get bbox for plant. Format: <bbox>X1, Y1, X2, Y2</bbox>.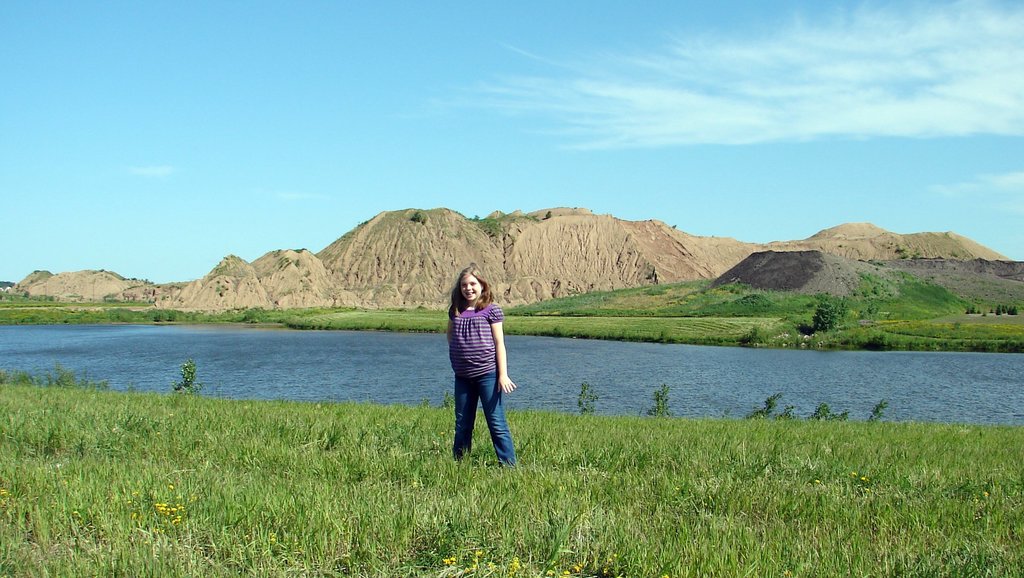
<bbox>404, 205, 424, 220</bbox>.
